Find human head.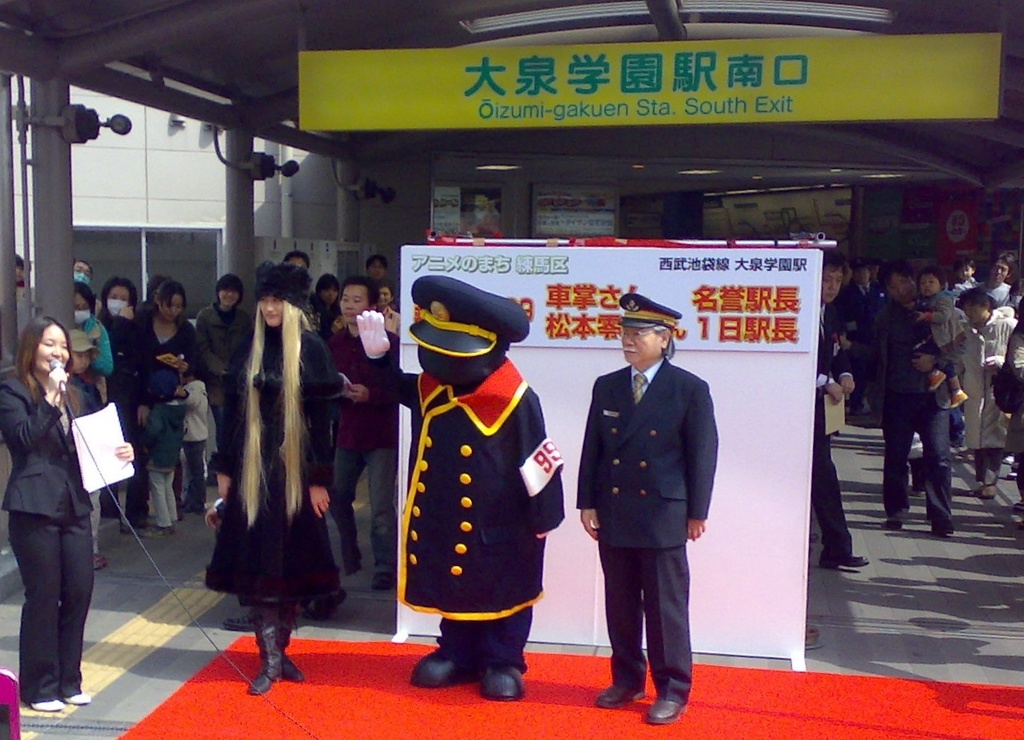
13, 253, 28, 288.
